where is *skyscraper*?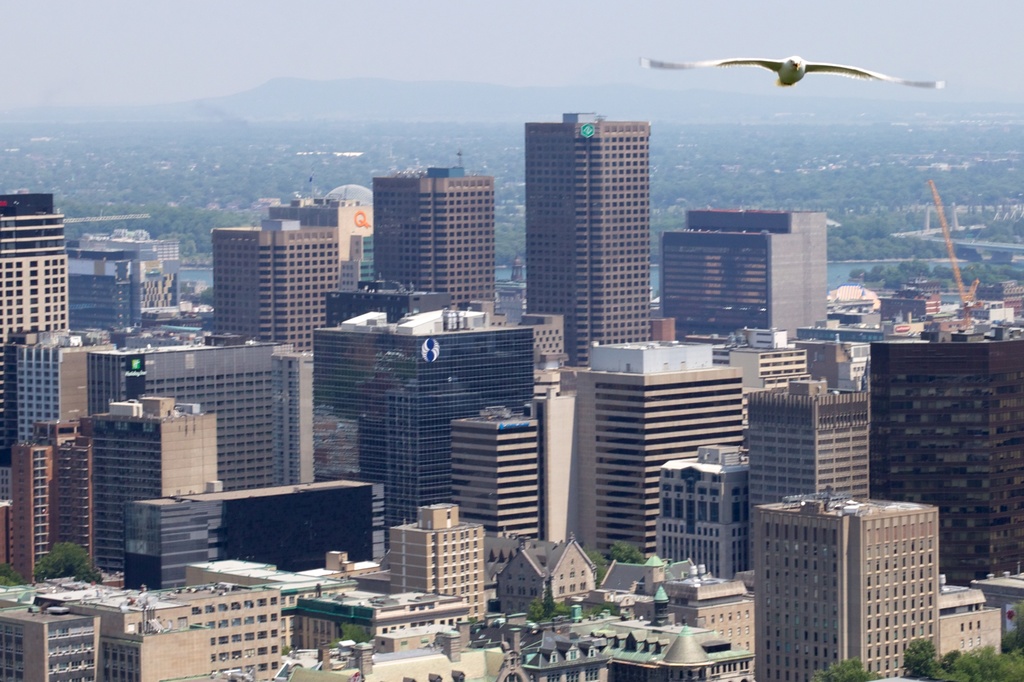
(374, 498, 490, 635).
